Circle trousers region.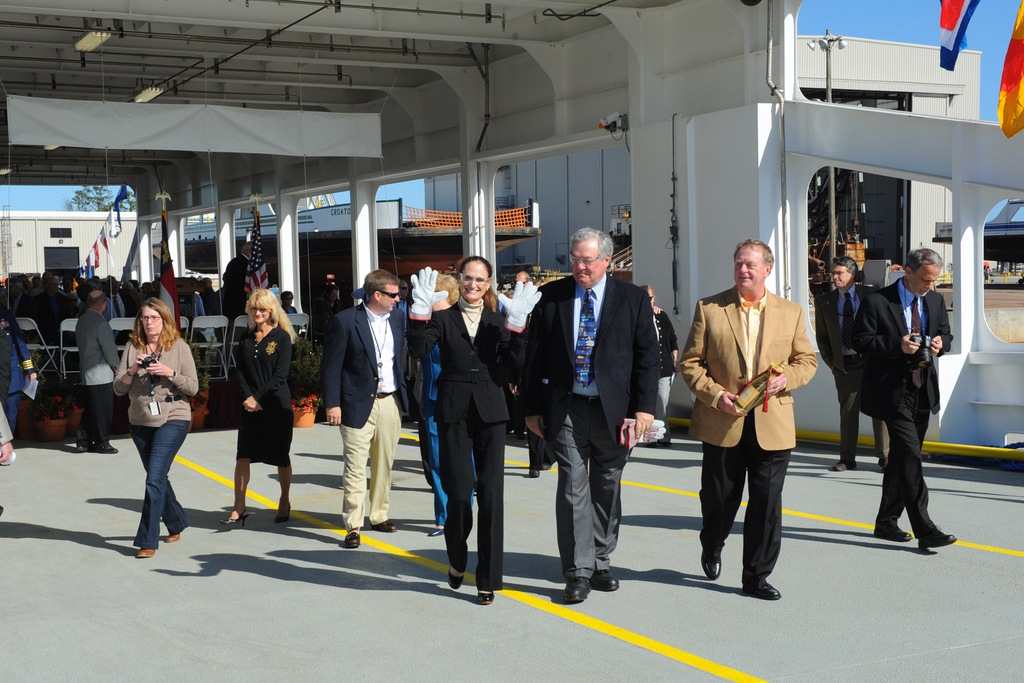
Region: pyautogui.locateOnScreen(865, 354, 949, 547).
